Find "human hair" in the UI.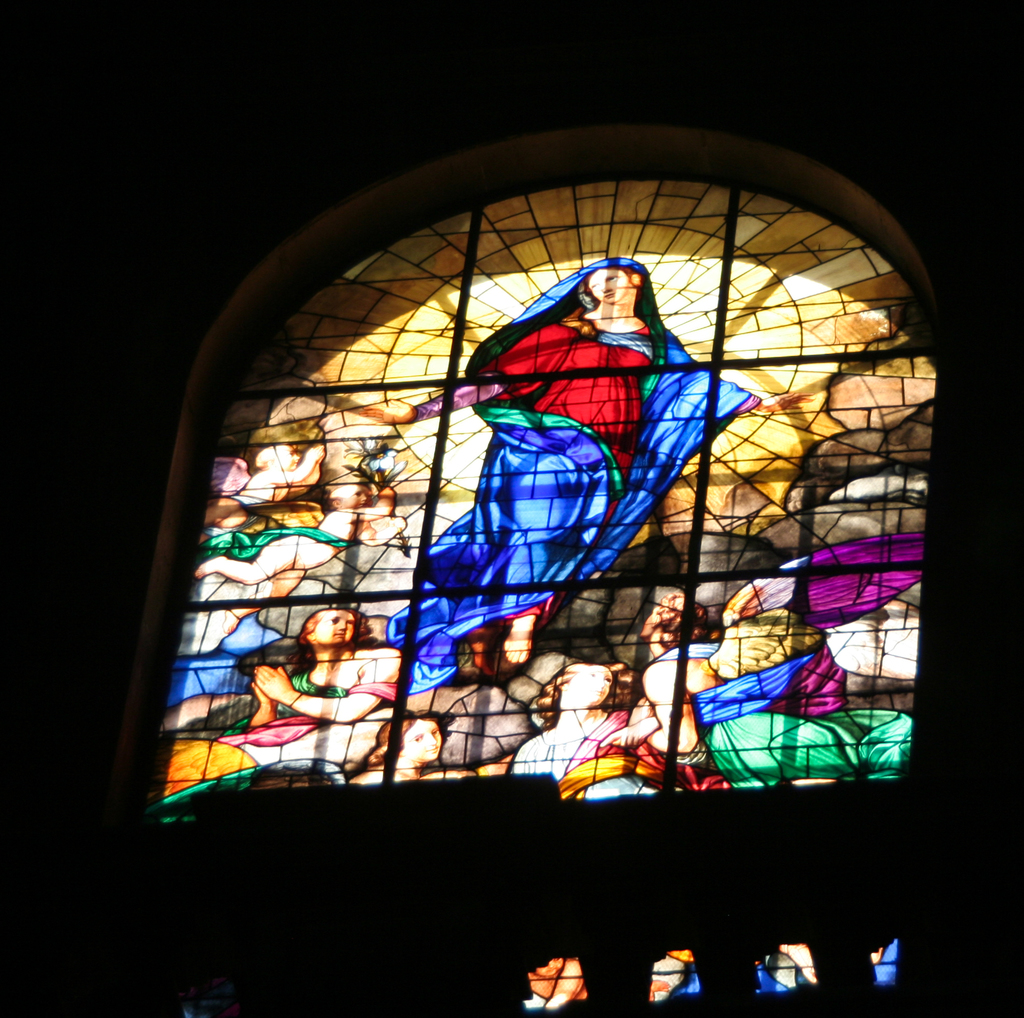
UI element at {"left": 367, "top": 701, "right": 436, "bottom": 772}.
